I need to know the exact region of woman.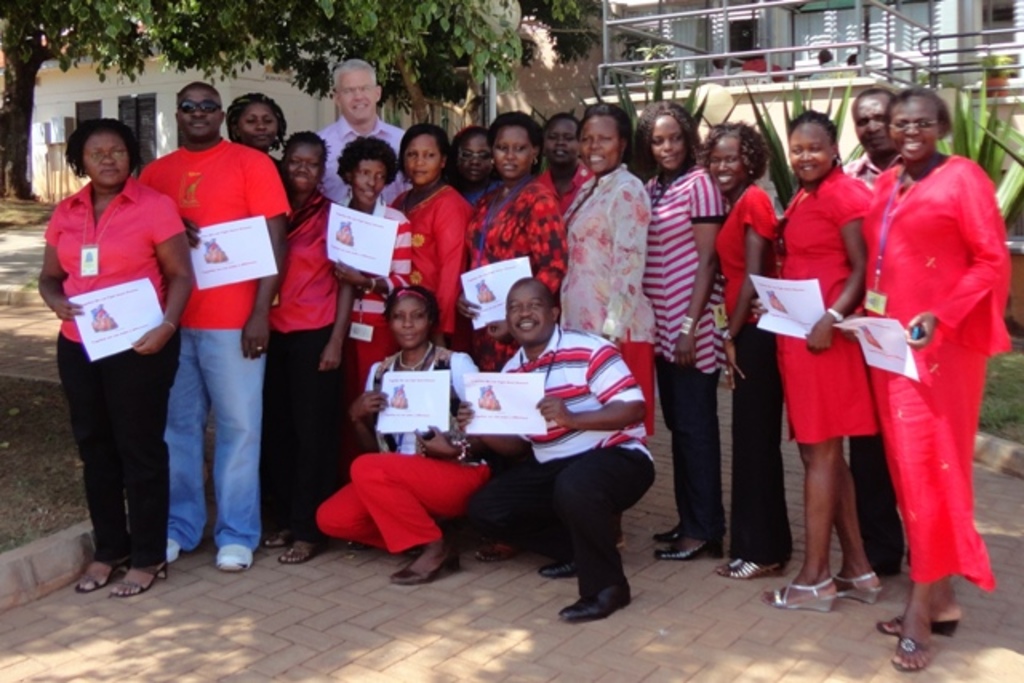
Region: l=278, t=130, r=357, b=566.
